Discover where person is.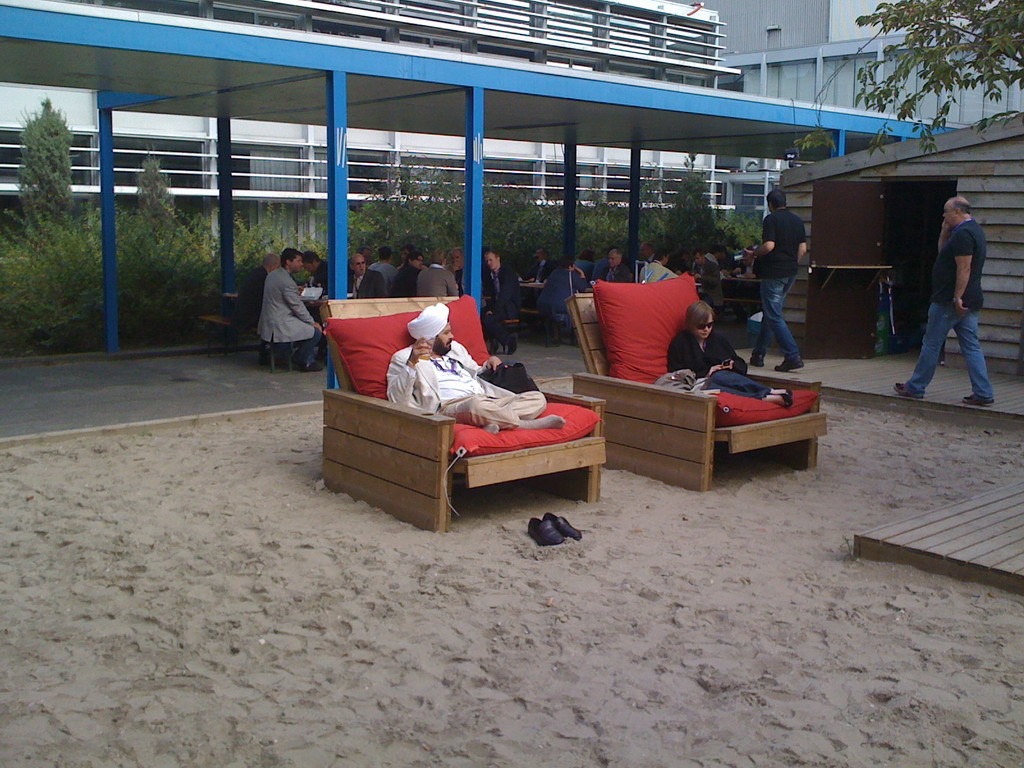
Discovered at [487,240,517,358].
